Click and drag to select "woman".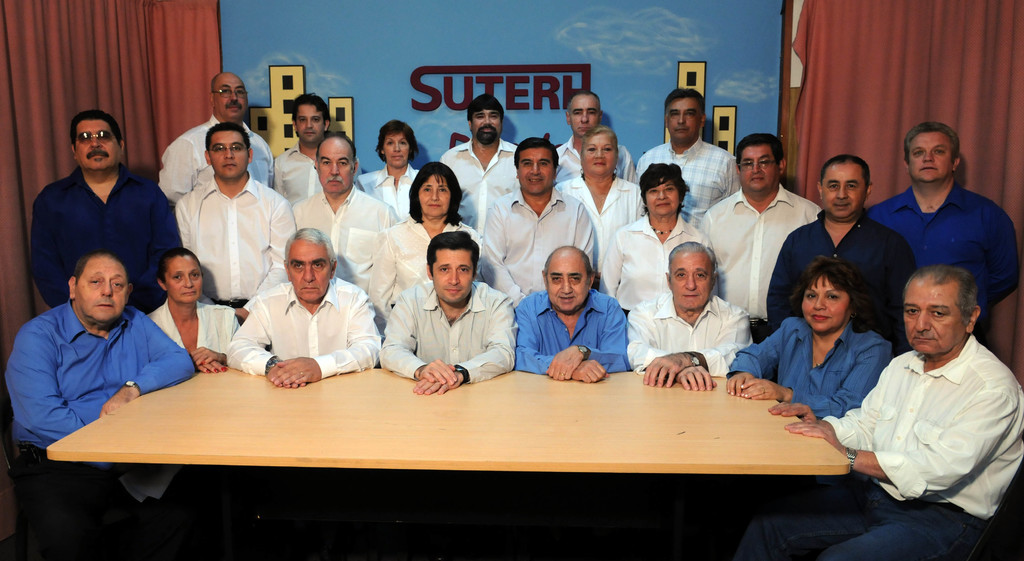
Selection: <region>596, 162, 709, 335</region>.
